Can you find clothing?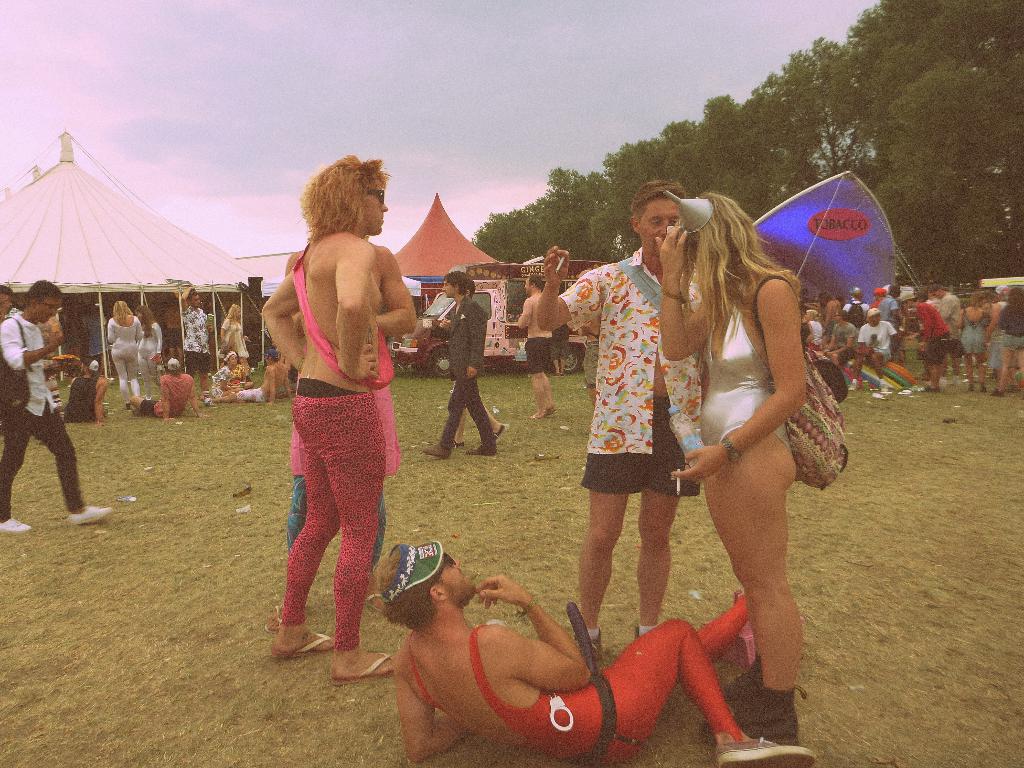
Yes, bounding box: {"left": 156, "top": 373, "right": 189, "bottom": 416}.
